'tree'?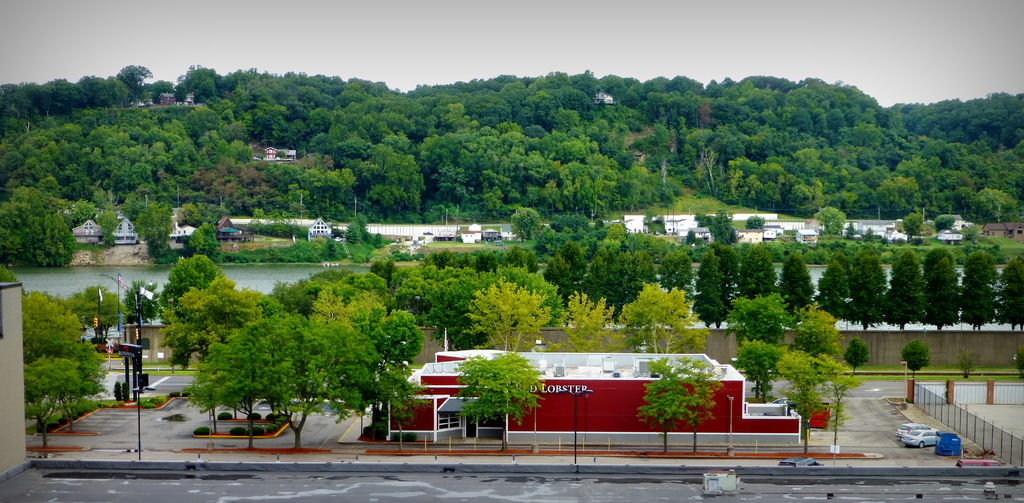
[468, 85, 511, 126]
